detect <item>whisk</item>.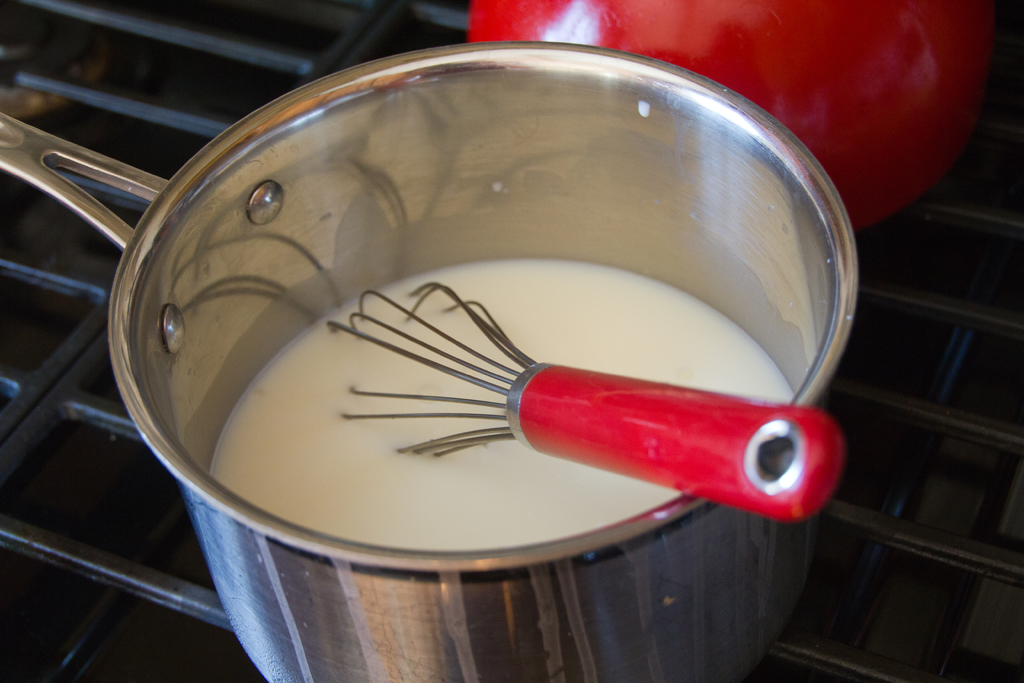
Detected at region(317, 279, 845, 524).
